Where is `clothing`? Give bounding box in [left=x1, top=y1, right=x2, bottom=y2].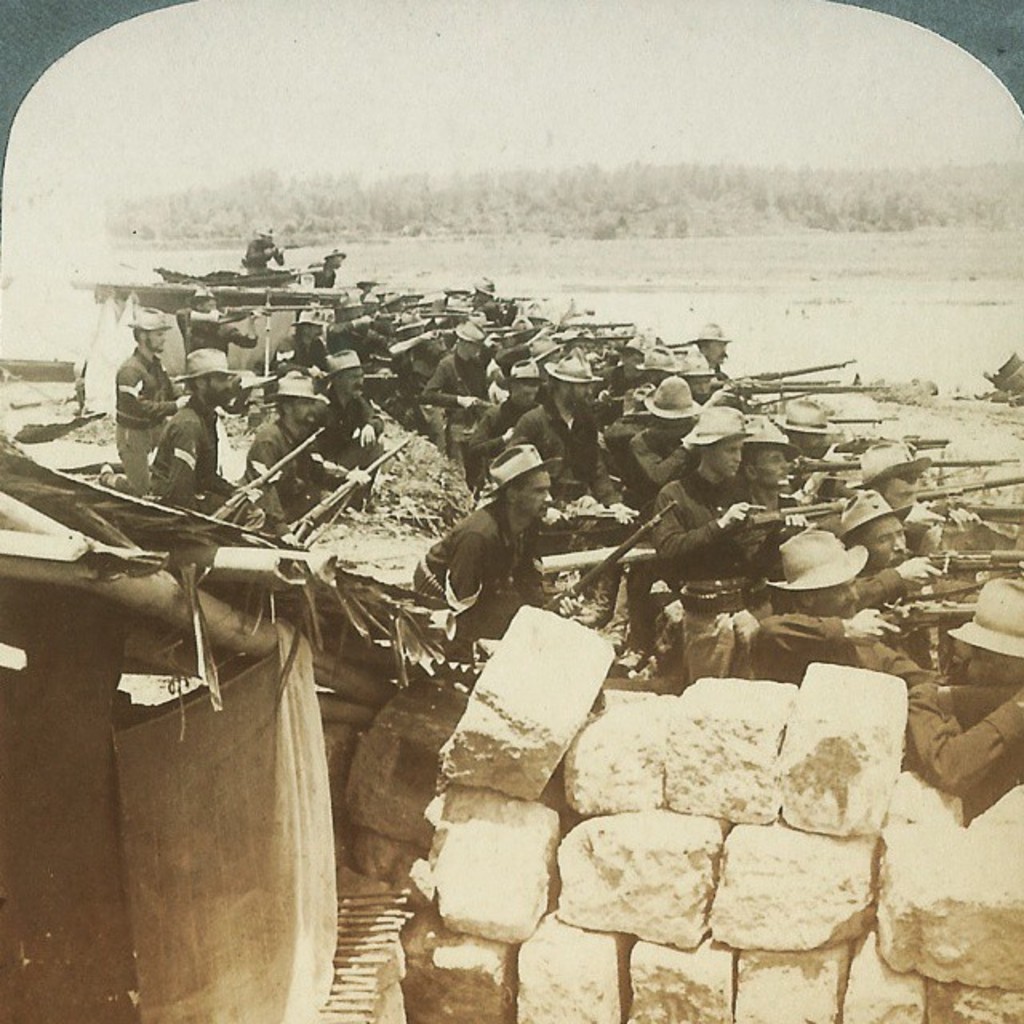
[left=117, top=344, right=182, bottom=486].
